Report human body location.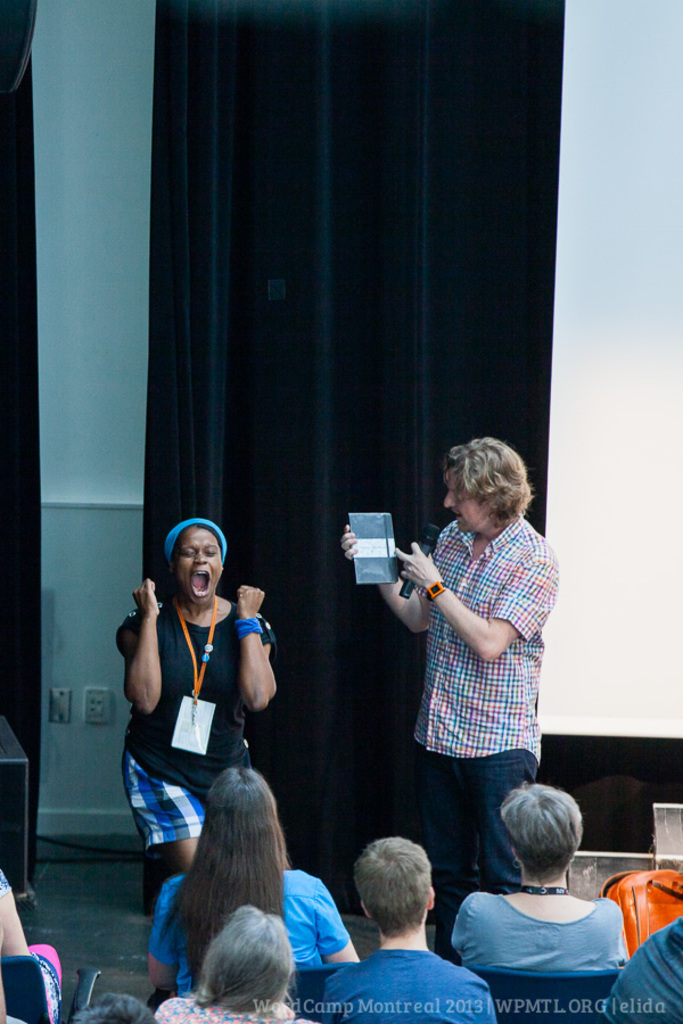
Report: <bbox>314, 836, 502, 1023</bbox>.
